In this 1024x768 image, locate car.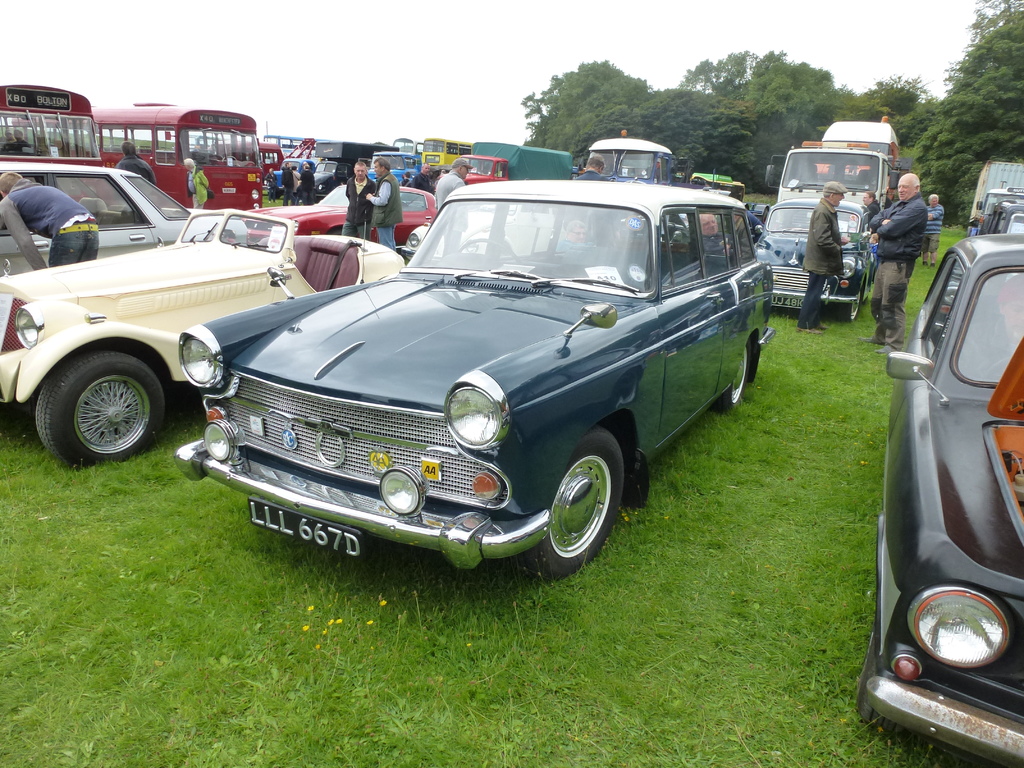
Bounding box: locate(748, 196, 874, 319).
